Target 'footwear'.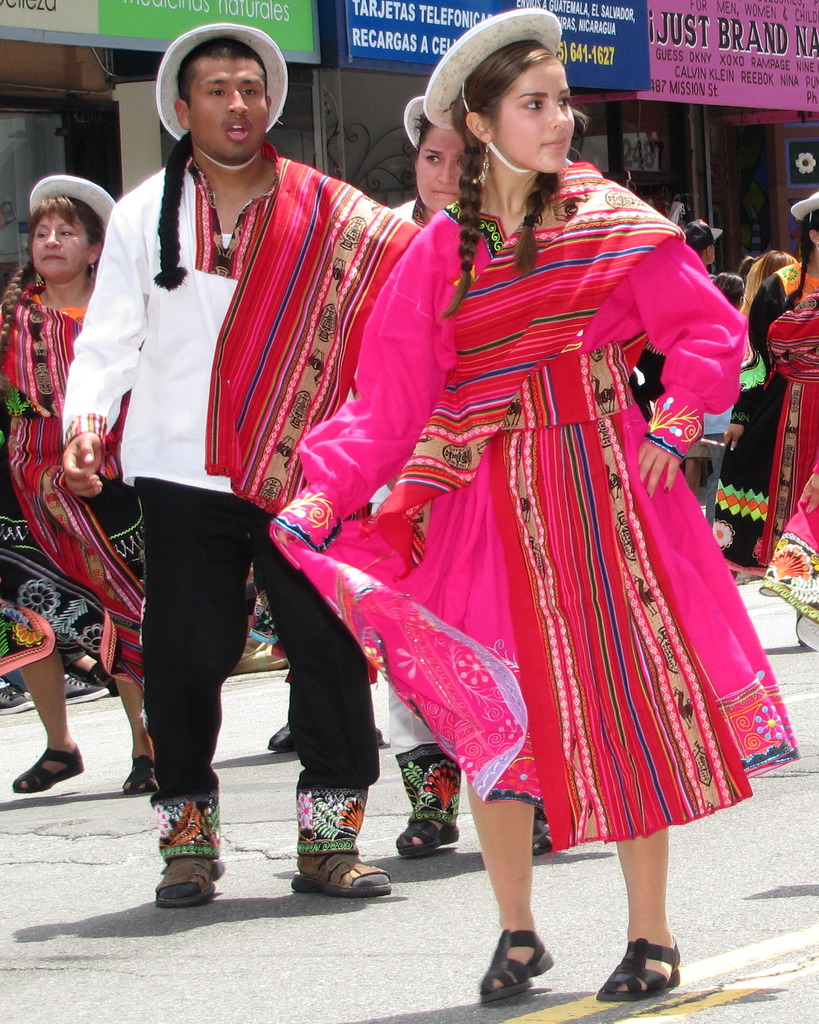
Target region: (x1=0, y1=687, x2=33, y2=715).
